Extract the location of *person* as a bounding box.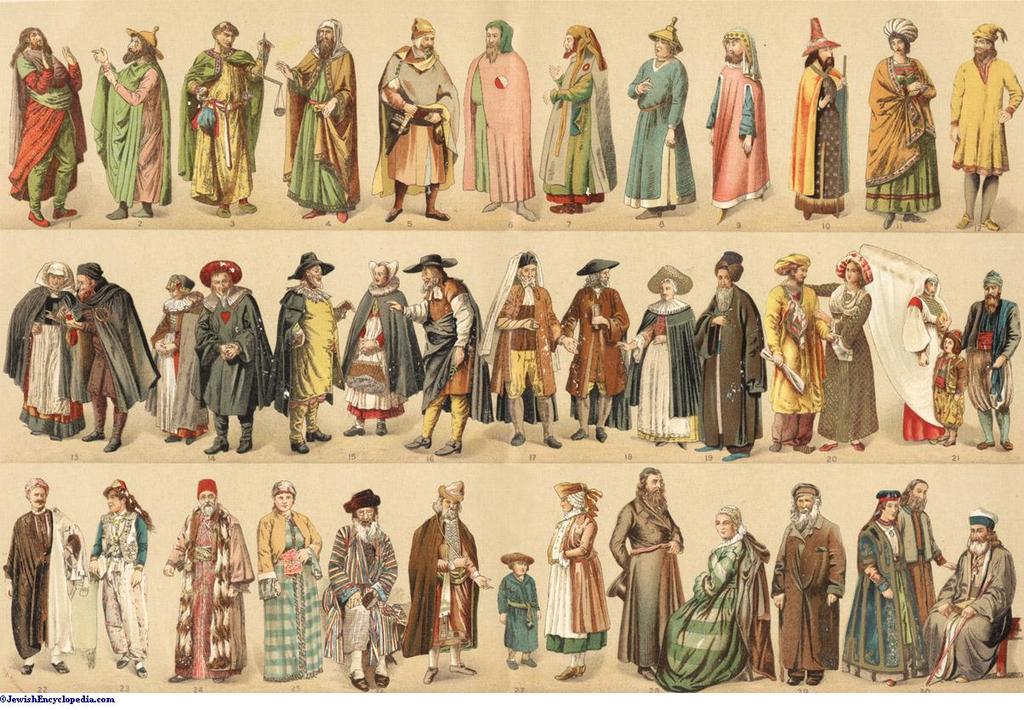
Rect(92, 26, 173, 227).
